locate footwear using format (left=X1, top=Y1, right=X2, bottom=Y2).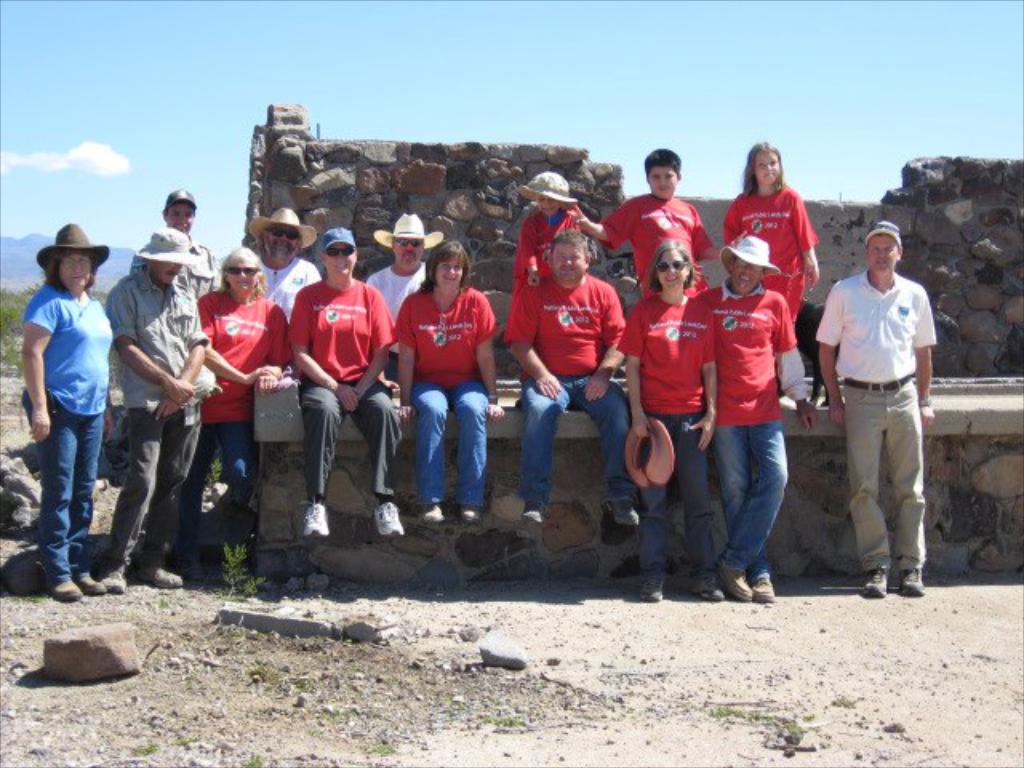
(left=179, top=547, right=203, bottom=578).
